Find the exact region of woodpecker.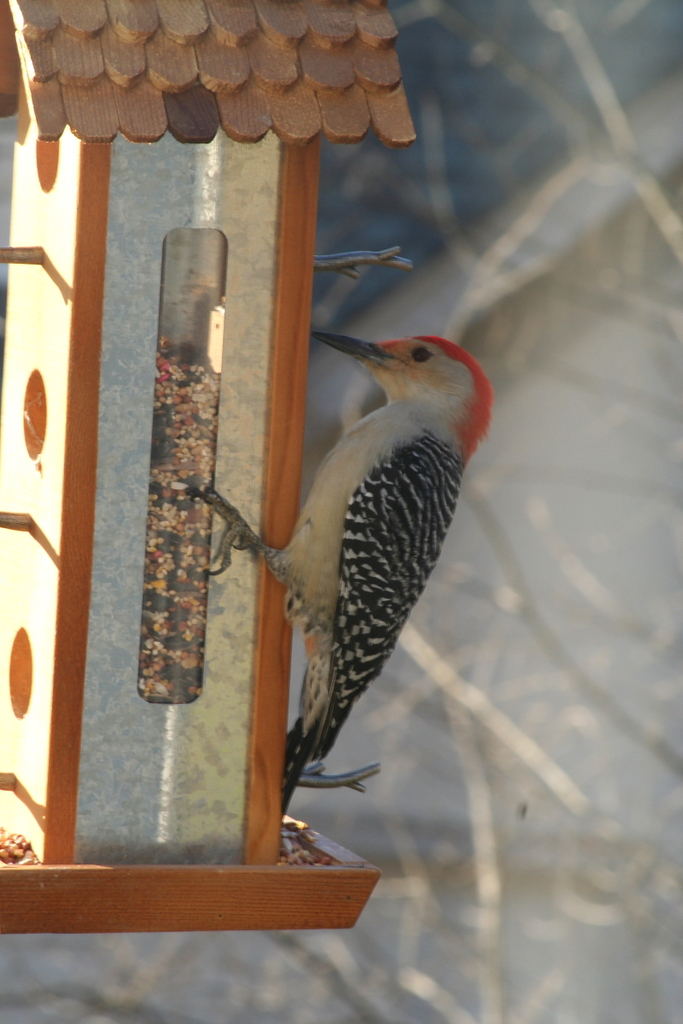
Exact region: left=182, top=331, right=494, bottom=829.
